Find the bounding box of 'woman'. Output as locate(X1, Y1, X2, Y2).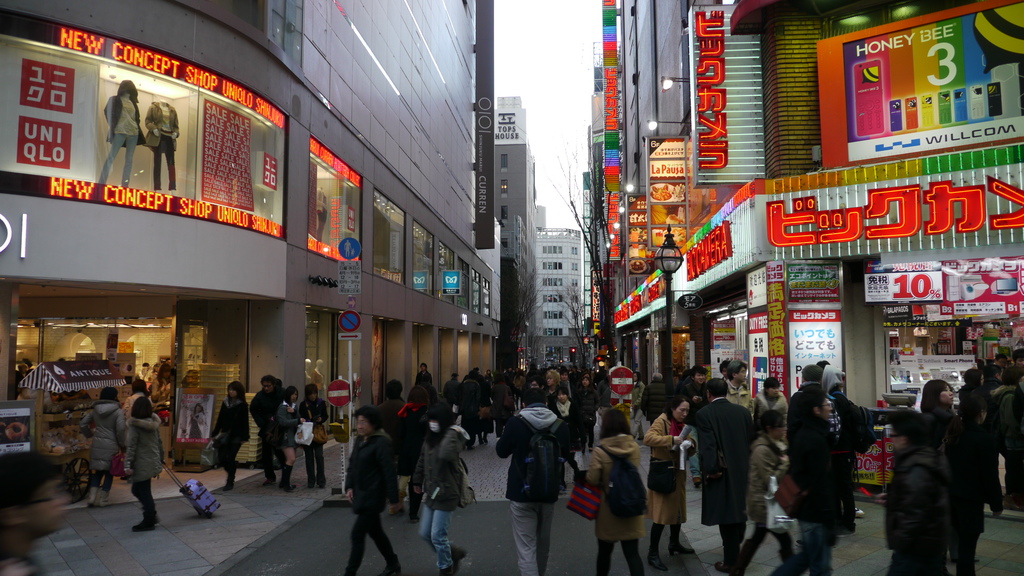
locate(150, 361, 190, 410).
